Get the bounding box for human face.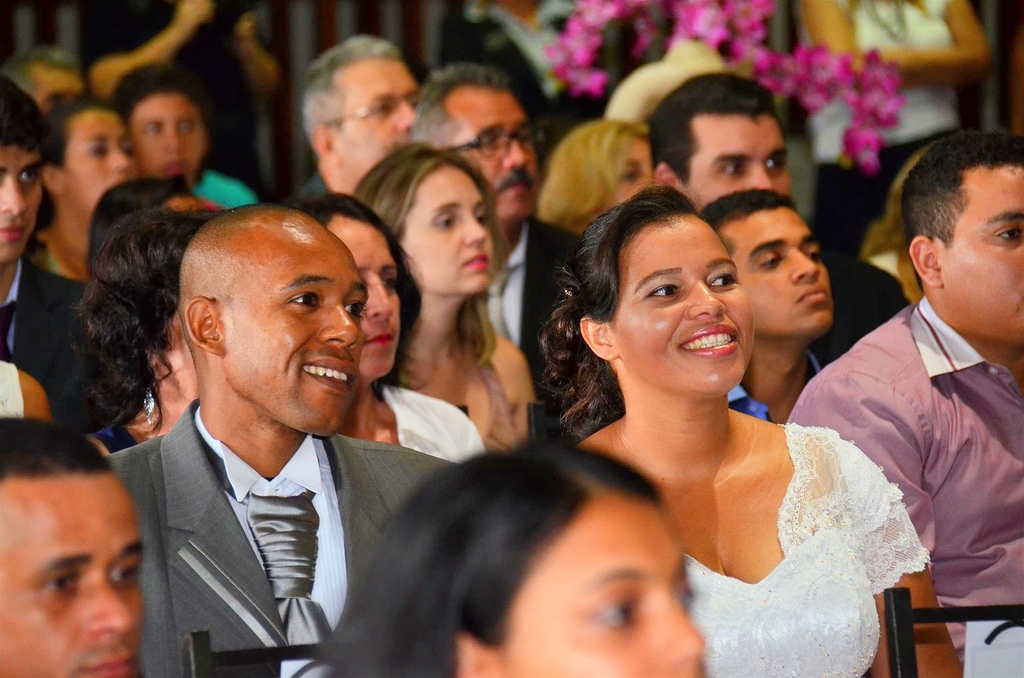
box=[328, 217, 405, 378].
